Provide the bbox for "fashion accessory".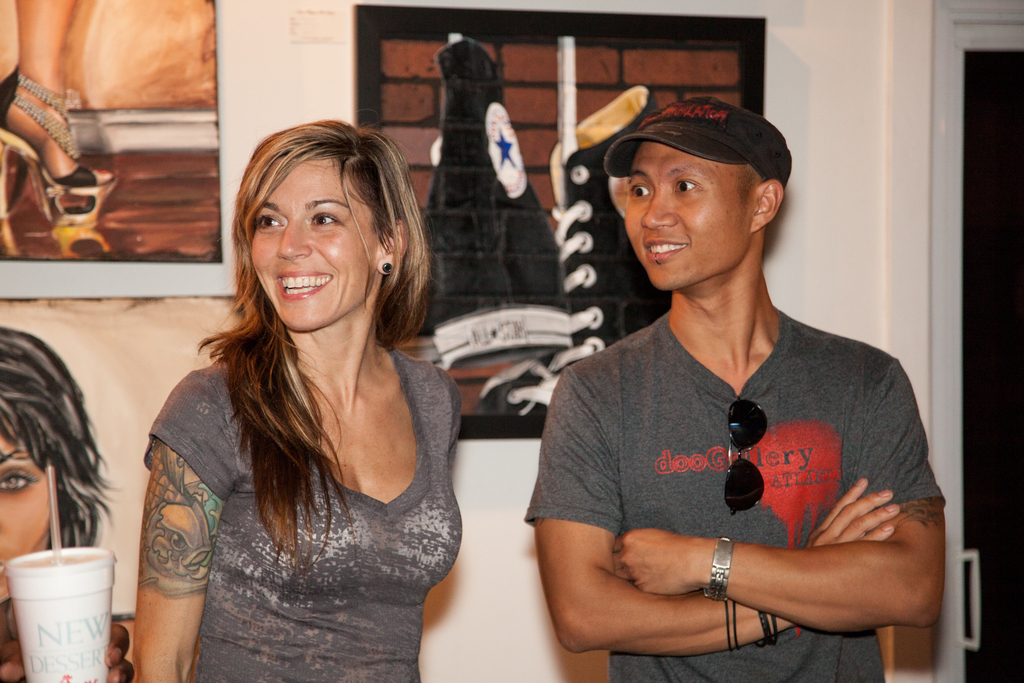
l=650, t=249, r=662, b=266.
